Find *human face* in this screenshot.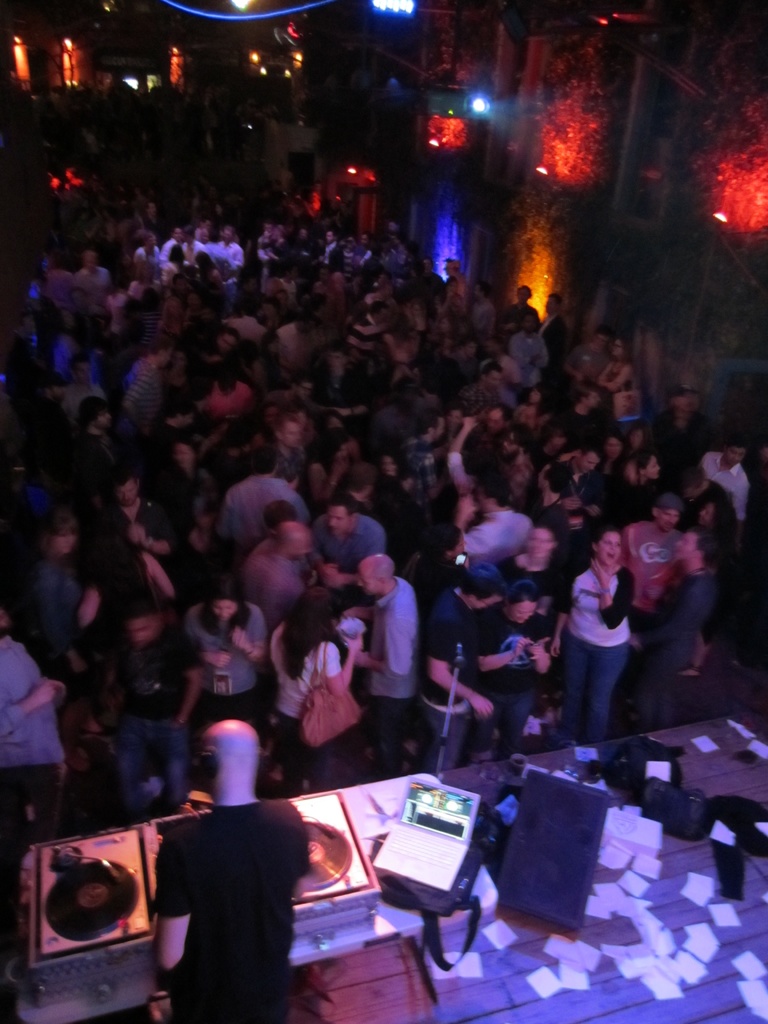
The bounding box for *human face* is detection(487, 409, 501, 436).
